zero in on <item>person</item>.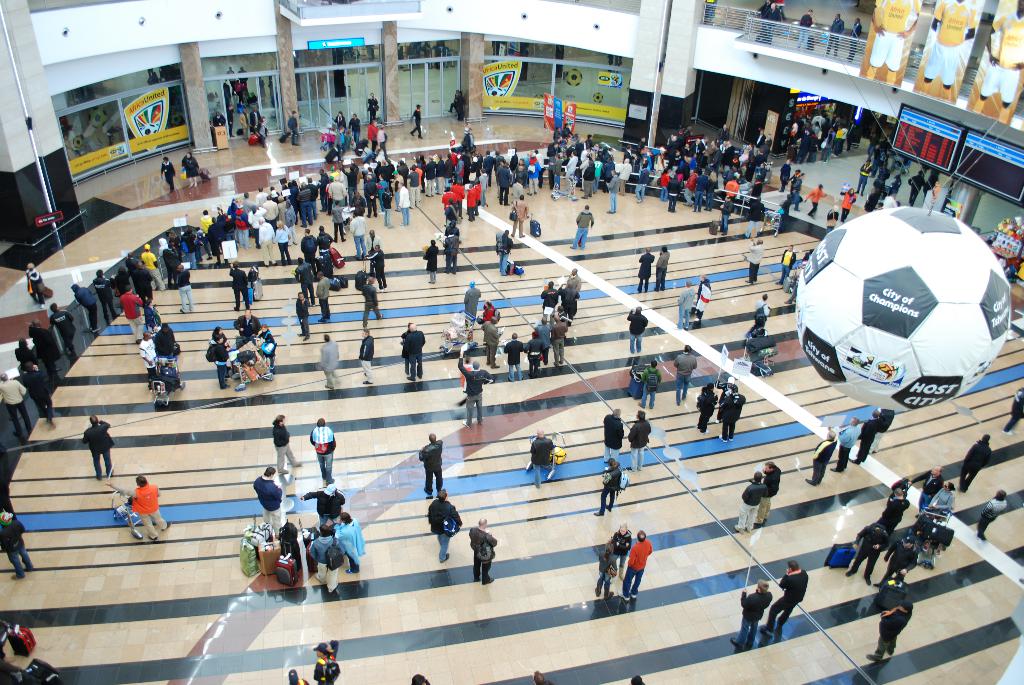
Zeroed in: left=211, top=309, right=276, bottom=381.
